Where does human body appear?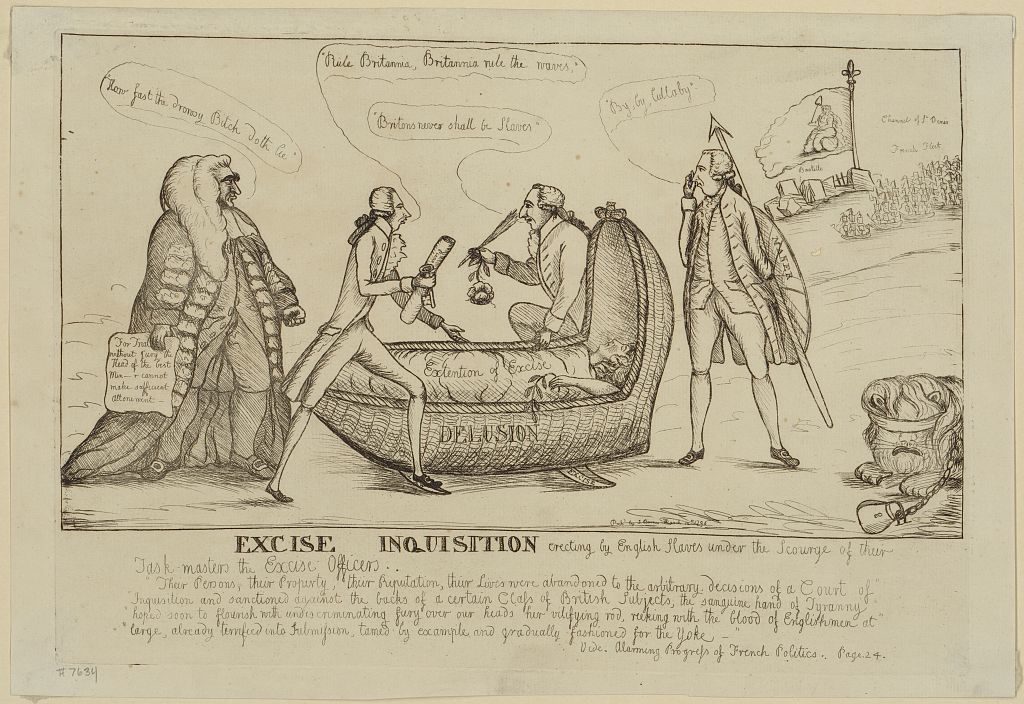
Appears at select_region(551, 374, 615, 399).
